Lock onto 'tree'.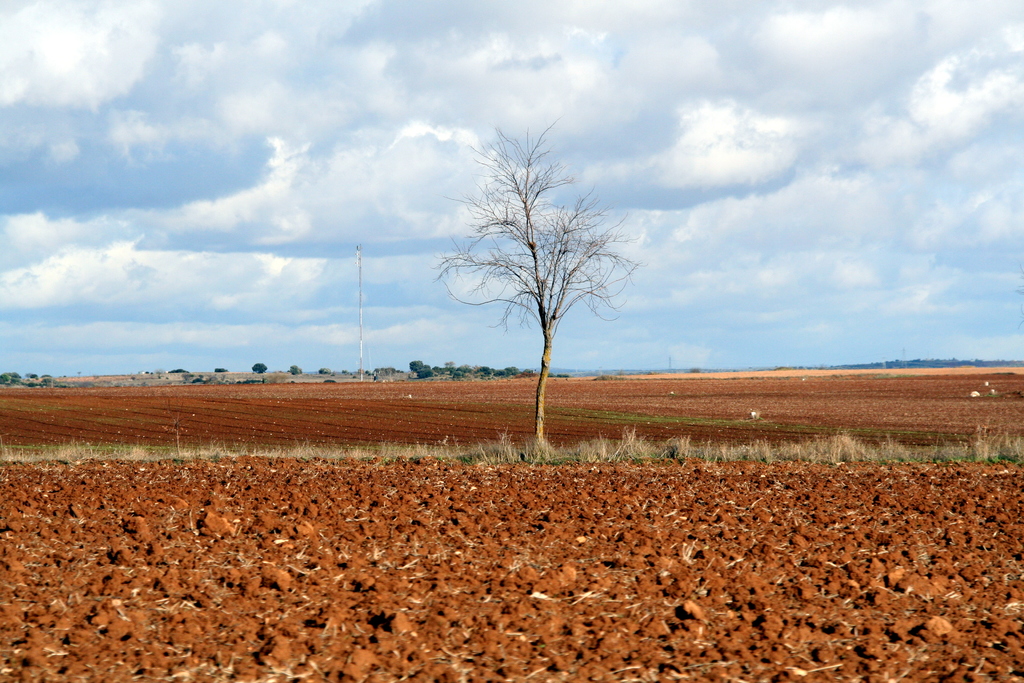
Locked: (410,359,424,372).
